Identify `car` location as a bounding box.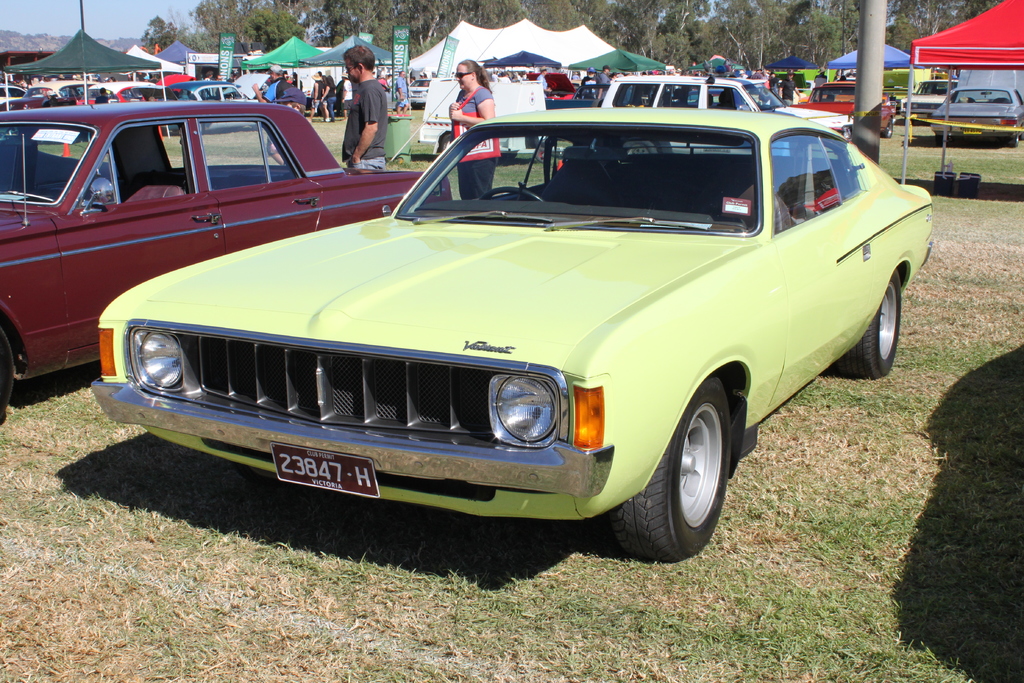
region(0, 103, 452, 427).
